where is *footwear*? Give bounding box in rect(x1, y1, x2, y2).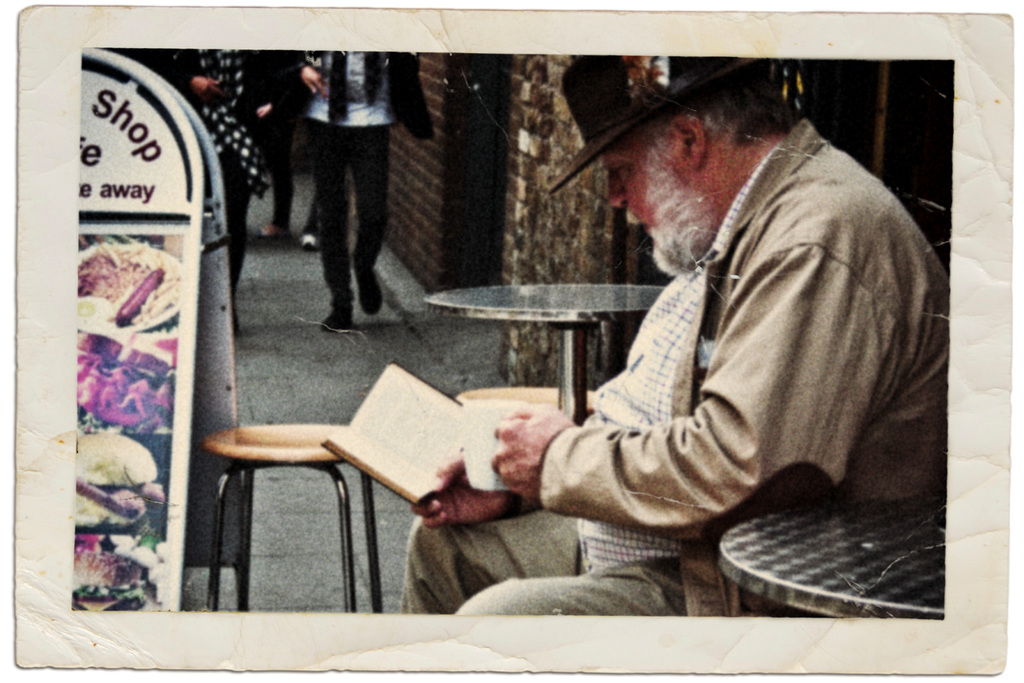
rect(360, 281, 380, 317).
